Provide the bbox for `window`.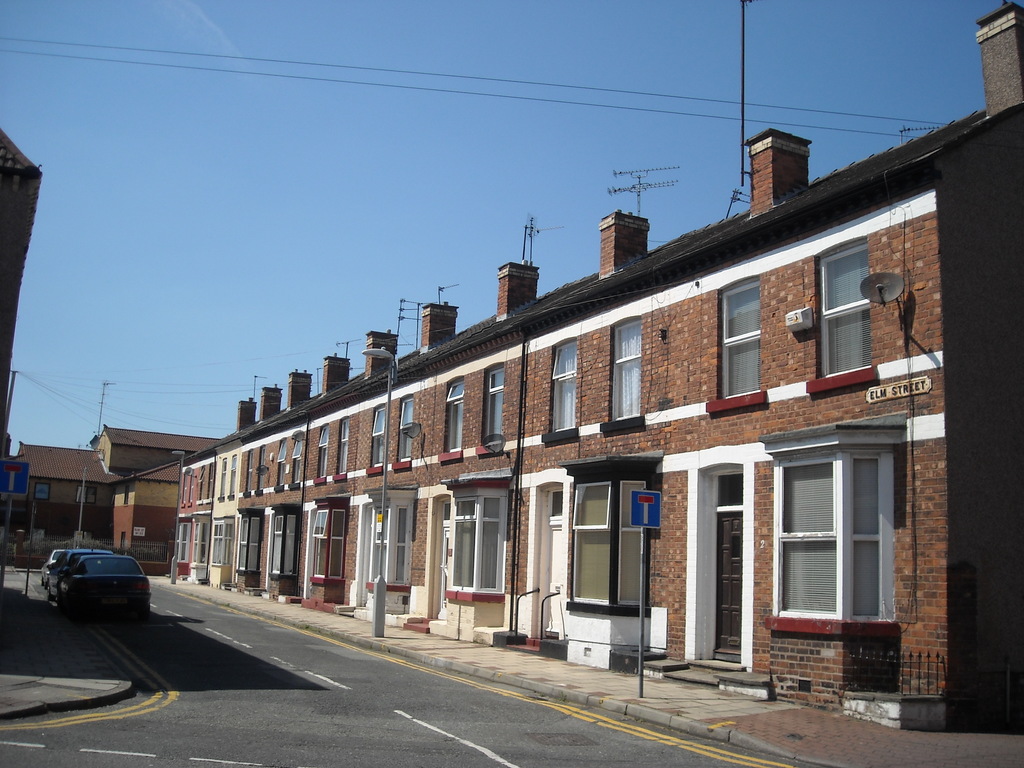
pyautogui.locateOnScreen(563, 457, 654, 611).
